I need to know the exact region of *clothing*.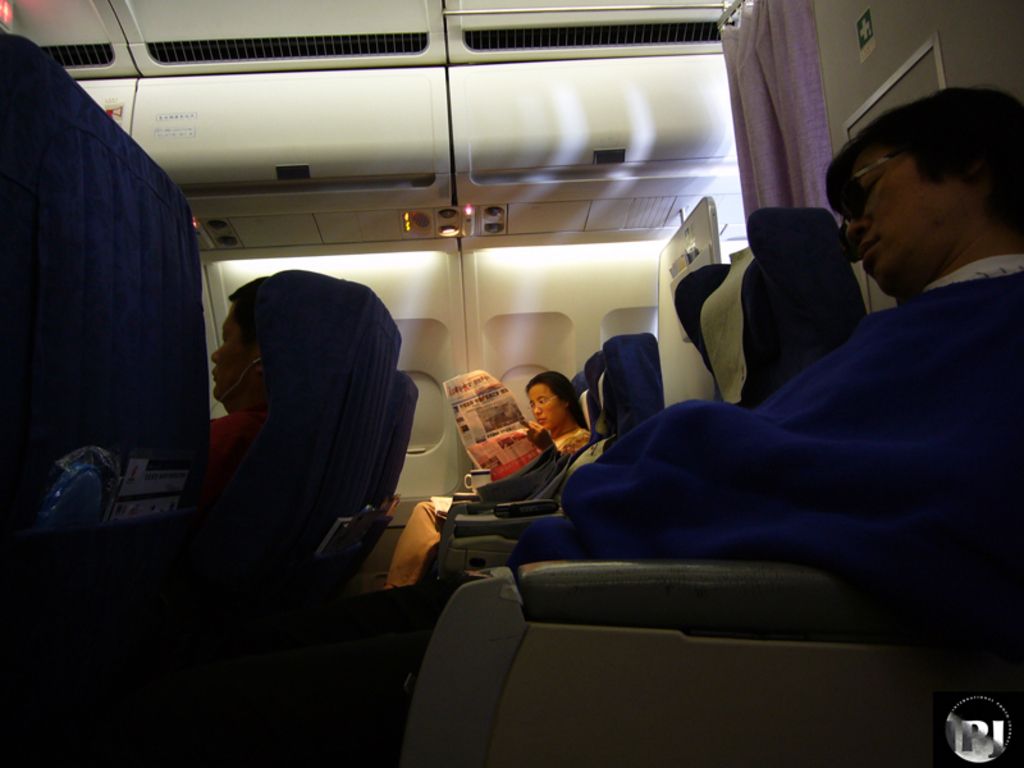
Region: locate(381, 424, 596, 590).
